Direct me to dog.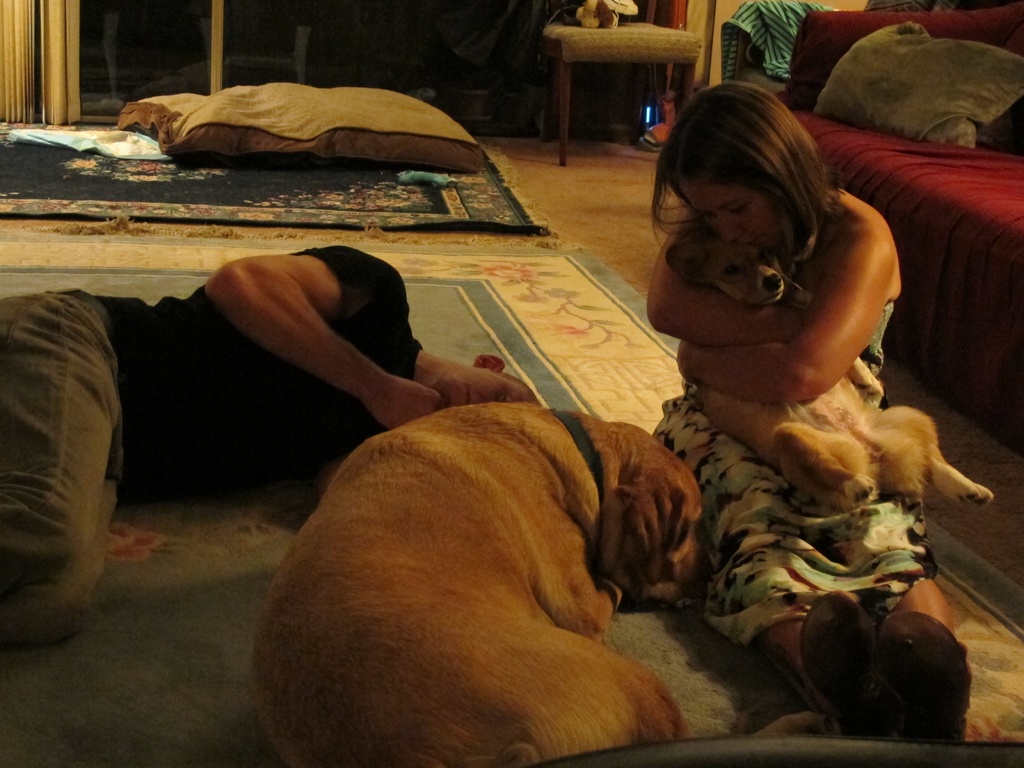
Direction: [x1=249, y1=400, x2=705, y2=767].
